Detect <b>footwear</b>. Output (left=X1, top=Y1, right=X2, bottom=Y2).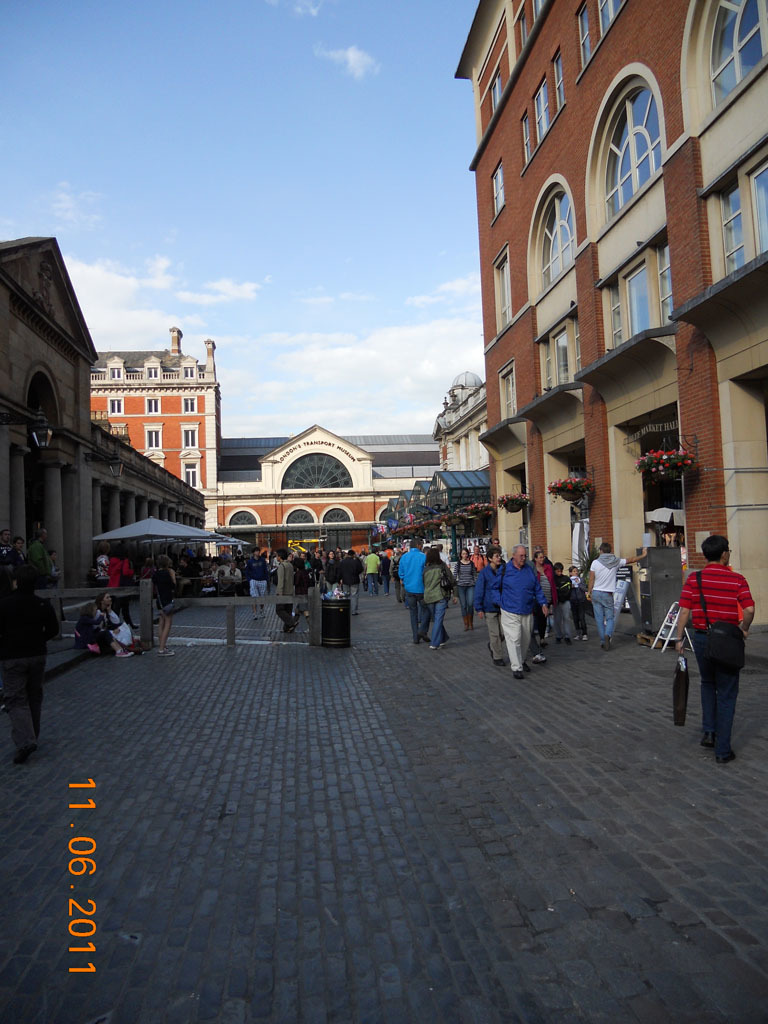
(left=260, top=607, right=263, bottom=616).
